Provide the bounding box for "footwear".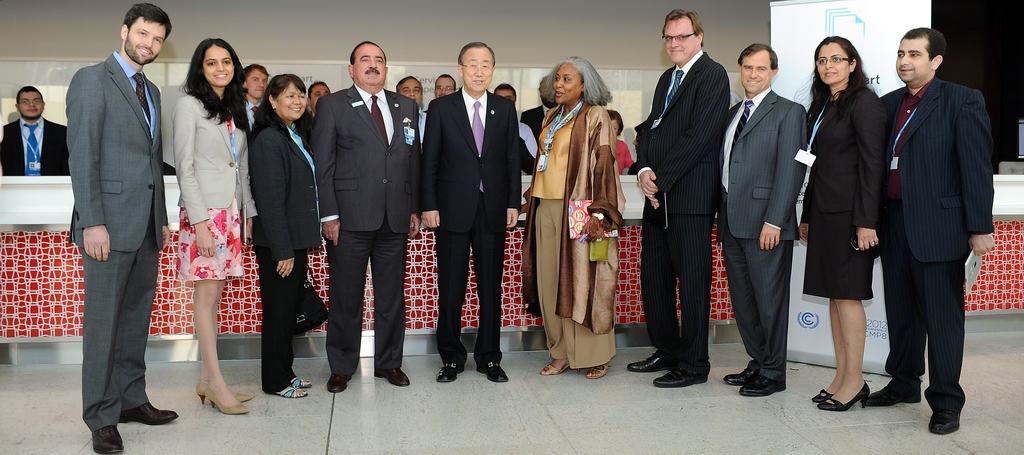
left=92, top=422, right=130, bottom=452.
